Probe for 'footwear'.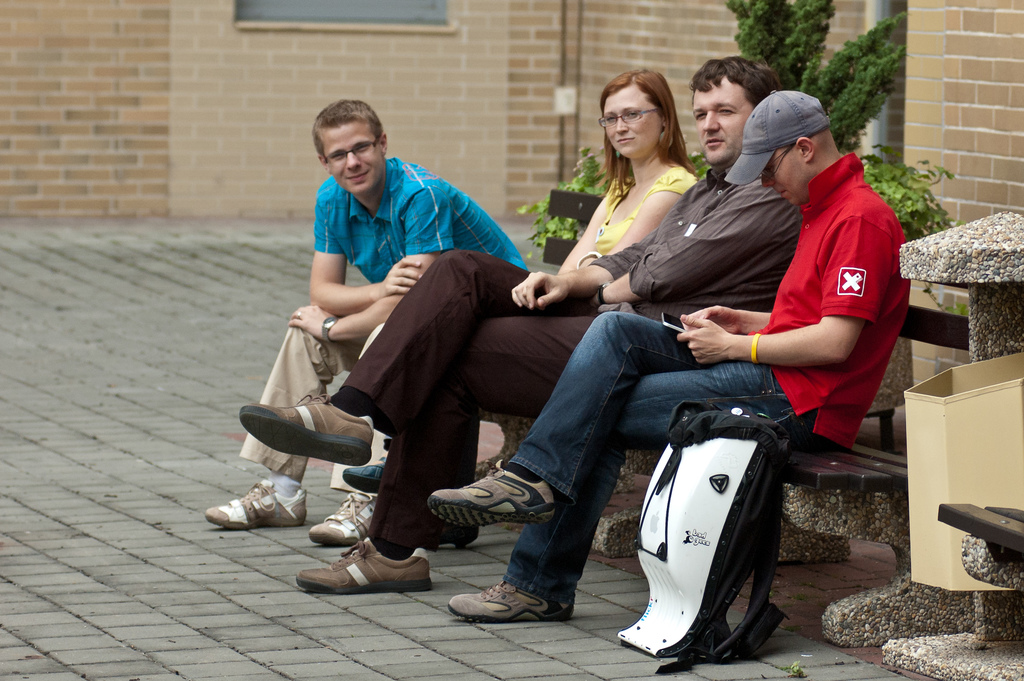
Probe result: crop(447, 574, 573, 627).
